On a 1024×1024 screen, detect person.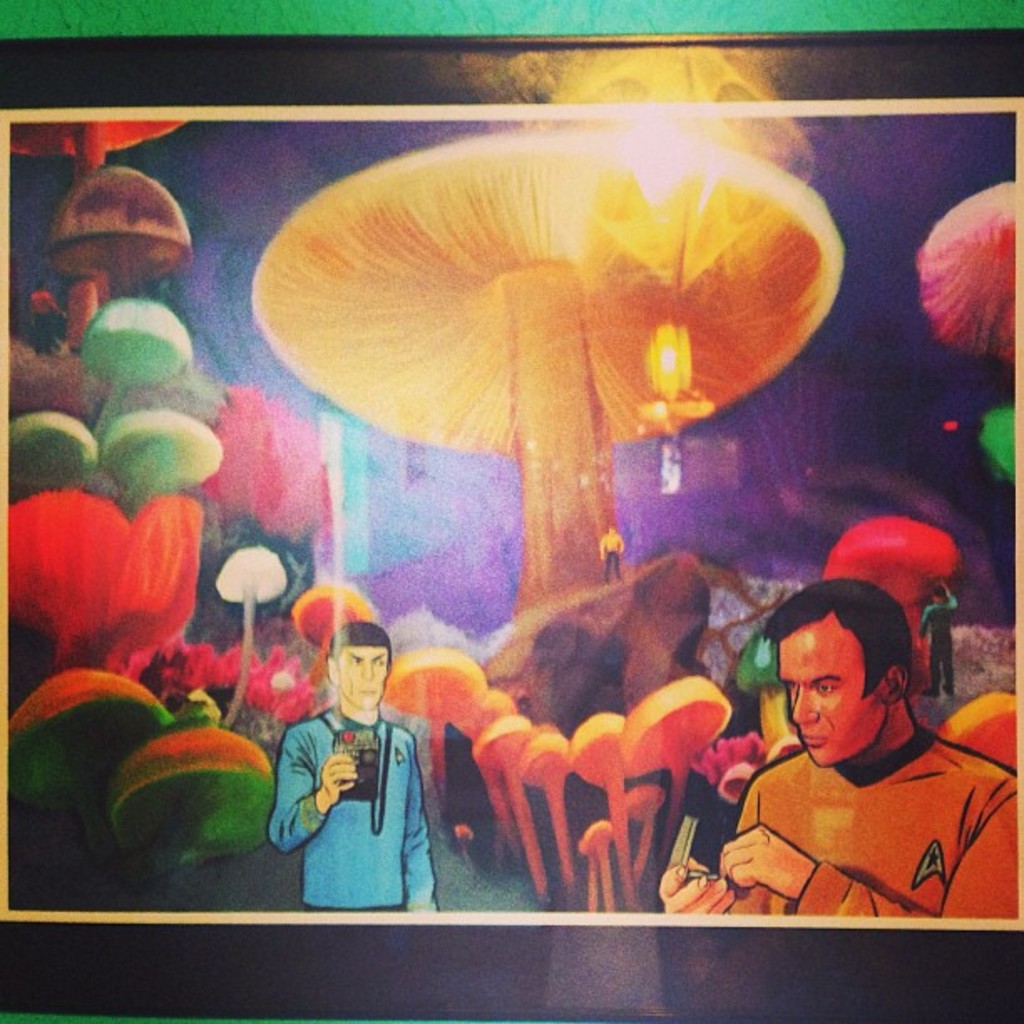
<bbox>661, 577, 1016, 919</bbox>.
